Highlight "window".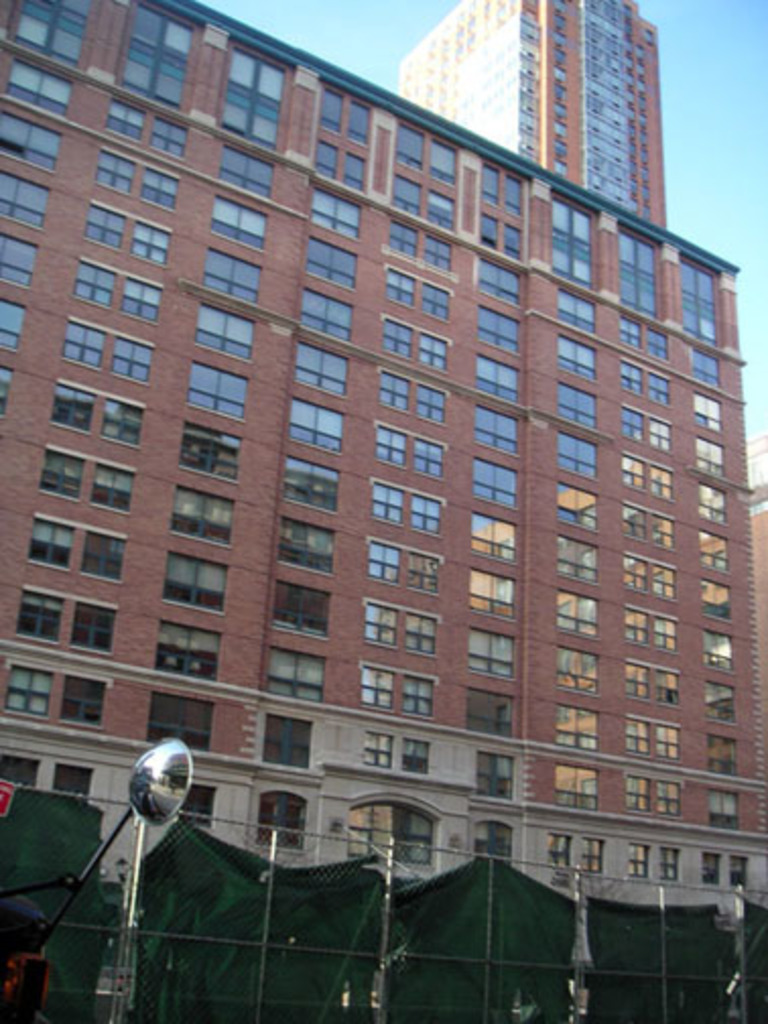
Highlighted region: left=368, top=482, right=406, bottom=522.
